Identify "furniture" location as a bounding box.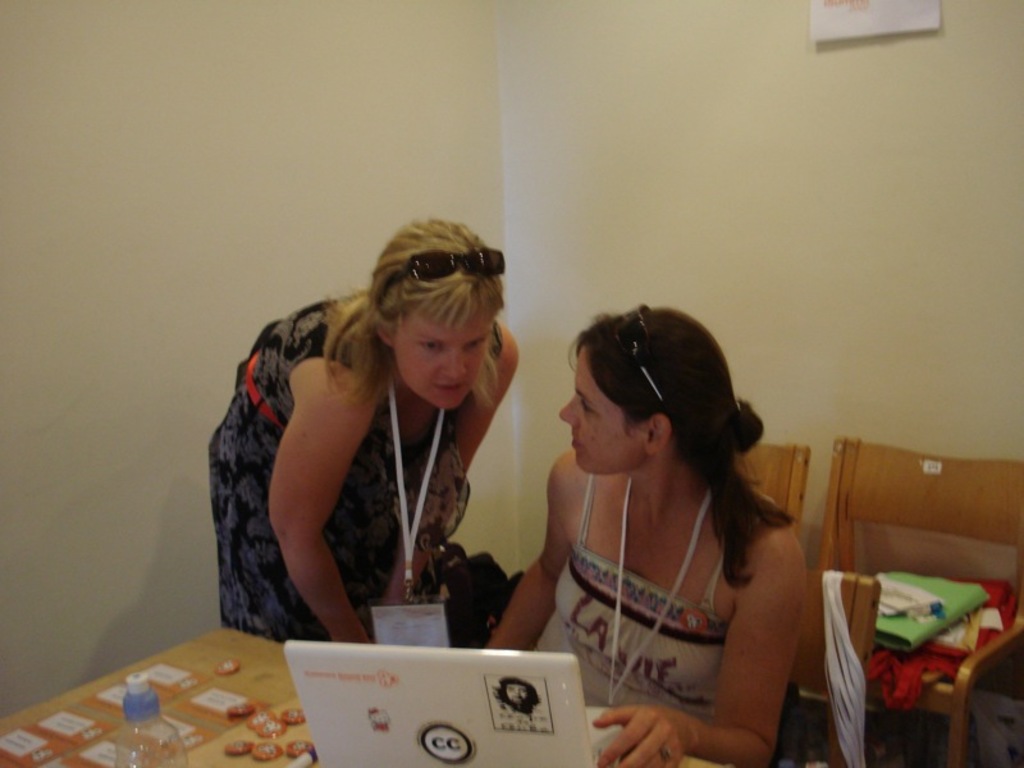
<box>767,566,886,767</box>.
